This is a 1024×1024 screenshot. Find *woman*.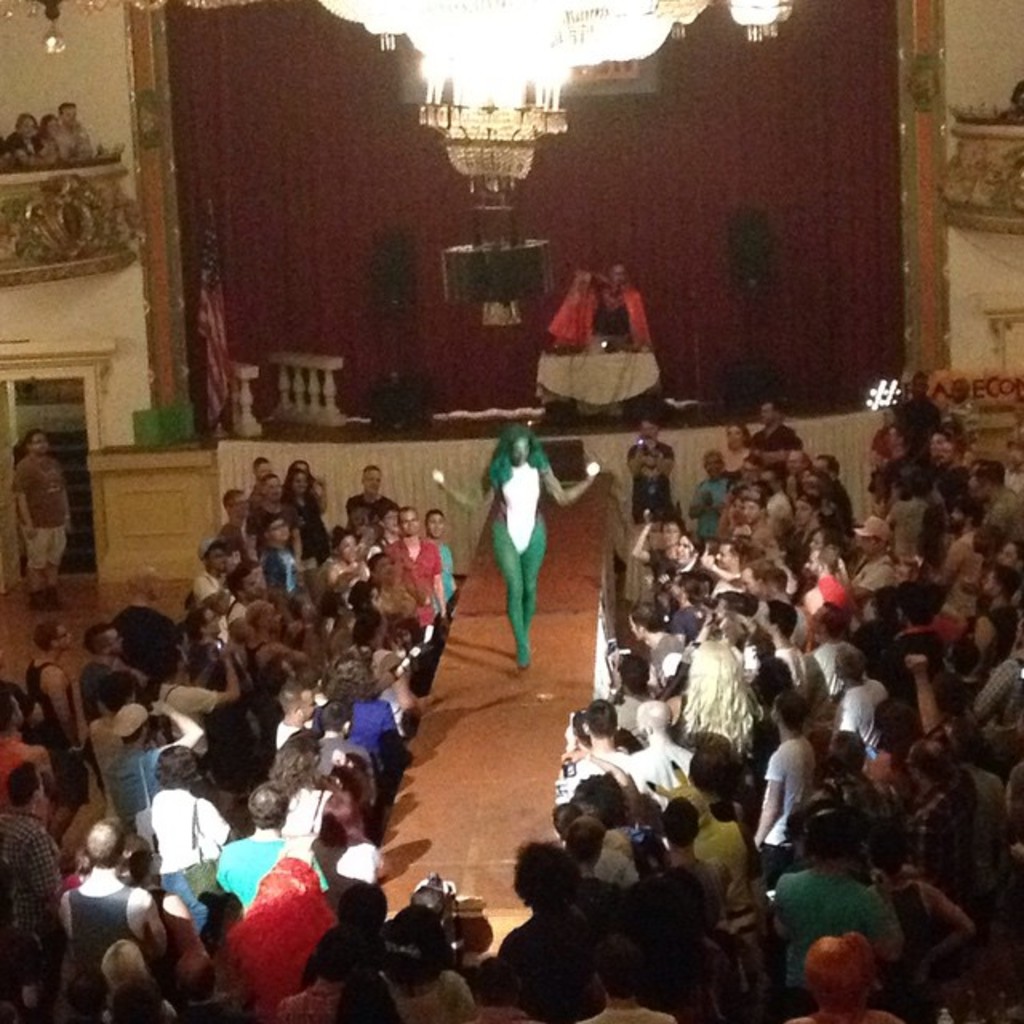
Bounding box: (left=109, top=928, right=195, bottom=1021).
